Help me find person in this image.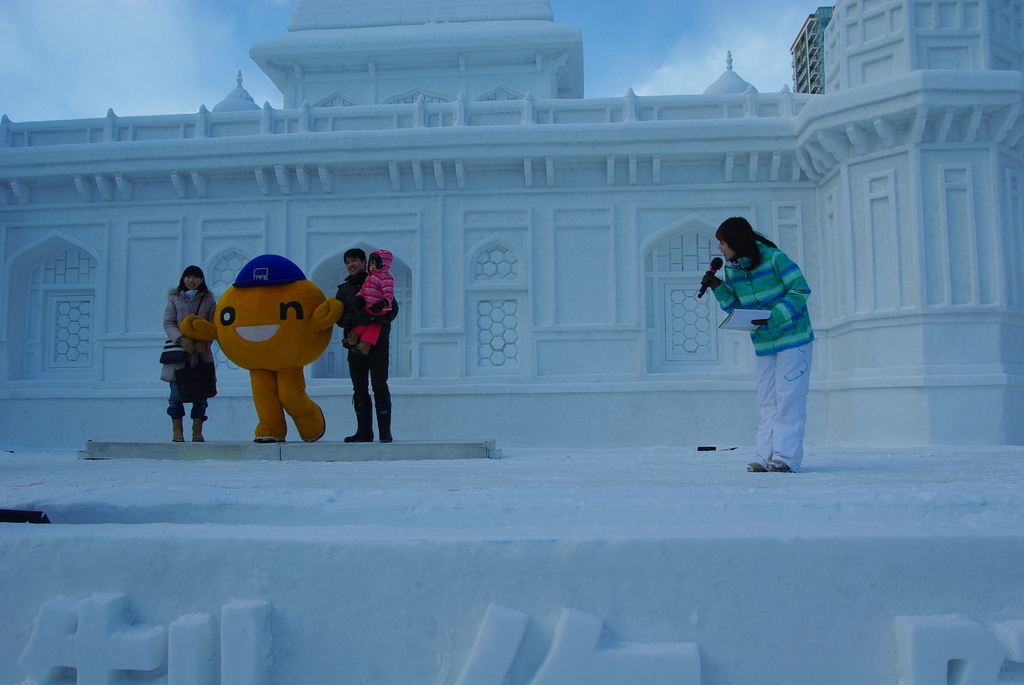
Found it: <region>335, 249, 399, 364</region>.
